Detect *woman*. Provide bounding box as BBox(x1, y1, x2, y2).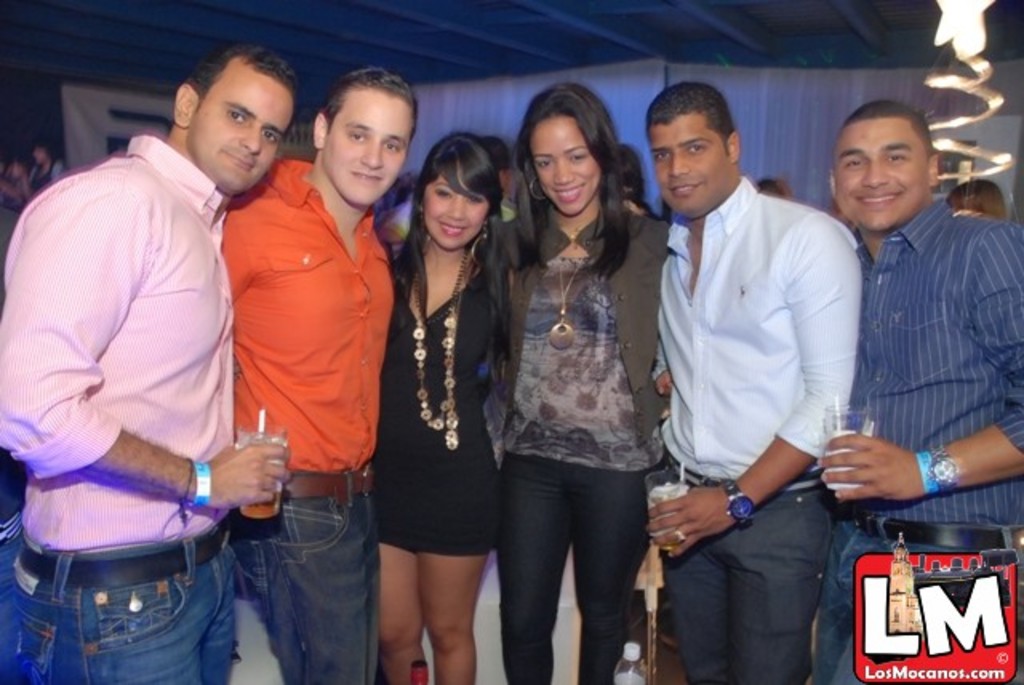
BBox(499, 82, 669, 683).
